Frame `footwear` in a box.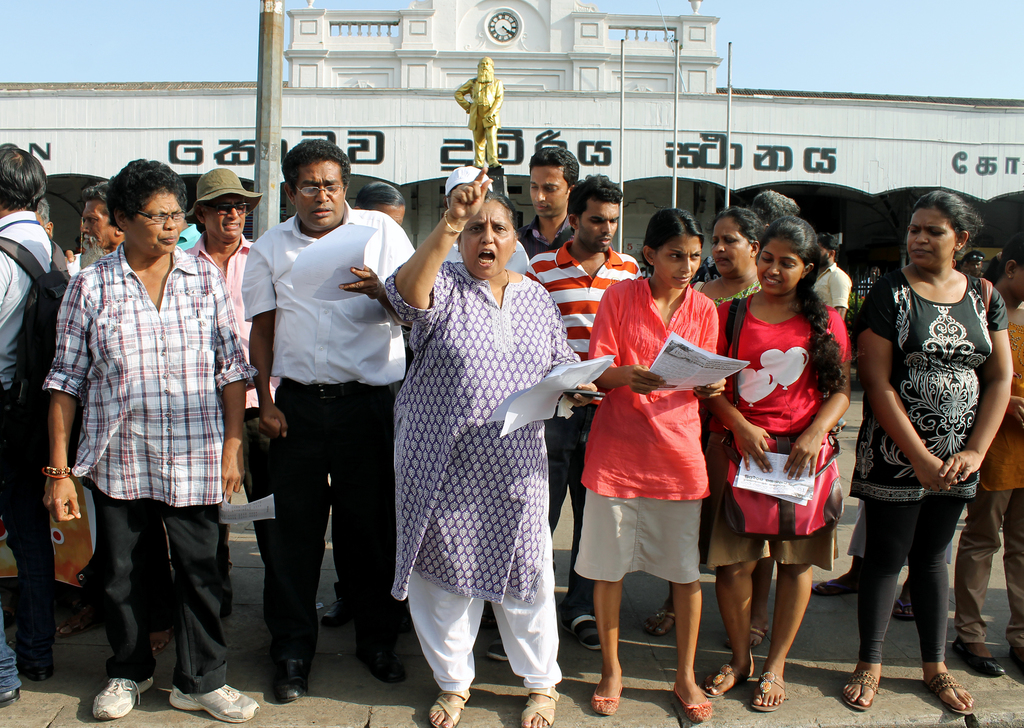
bbox(150, 625, 175, 652).
